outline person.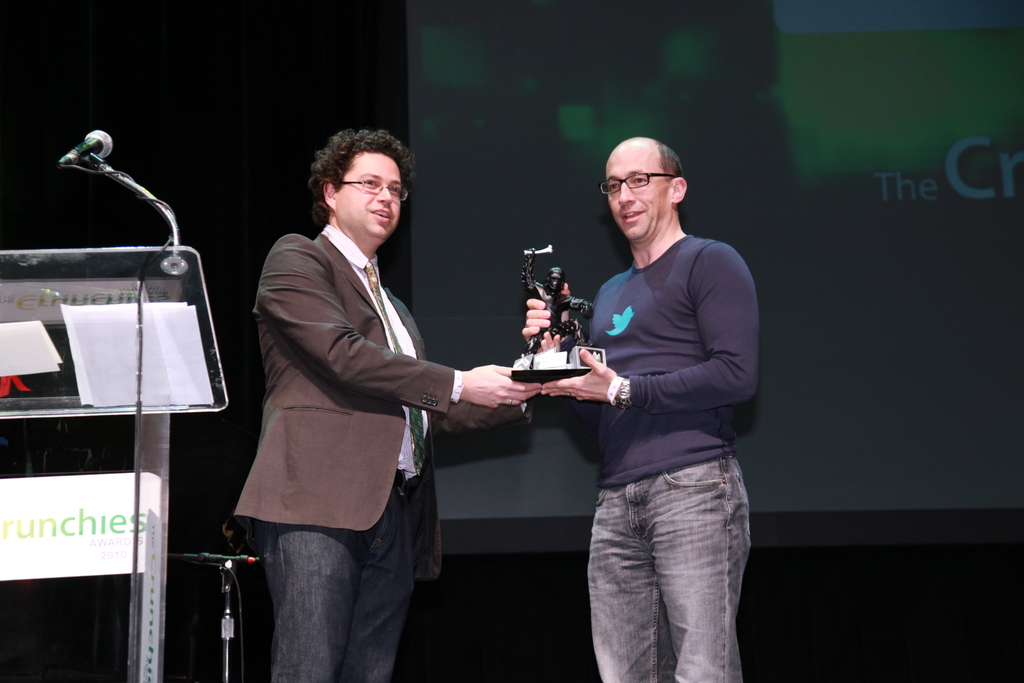
Outline: region(229, 127, 539, 682).
